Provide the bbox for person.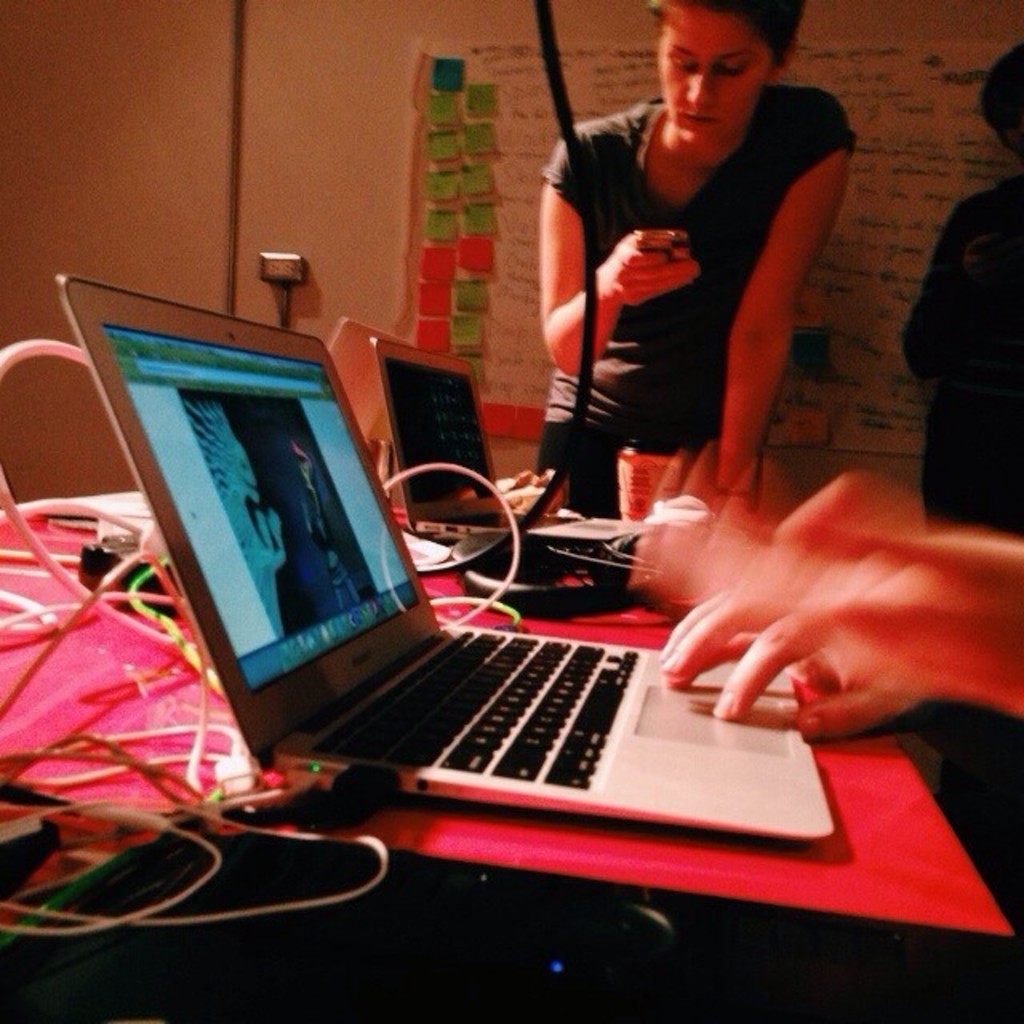
[left=632, top=482, right=1022, bottom=797].
